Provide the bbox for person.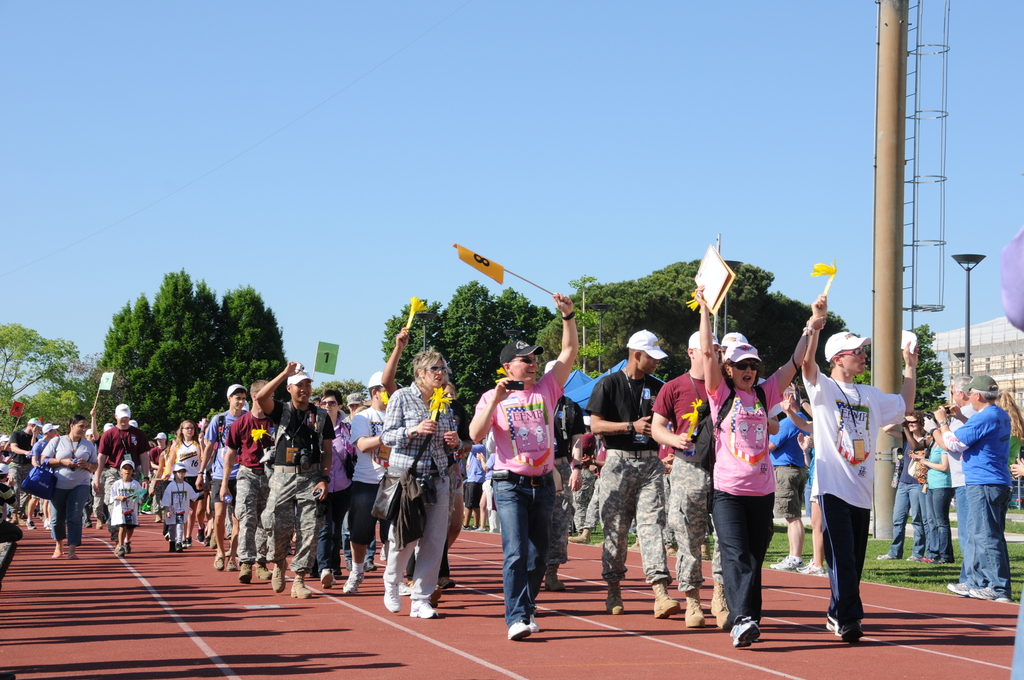
803, 305, 926, 635.
